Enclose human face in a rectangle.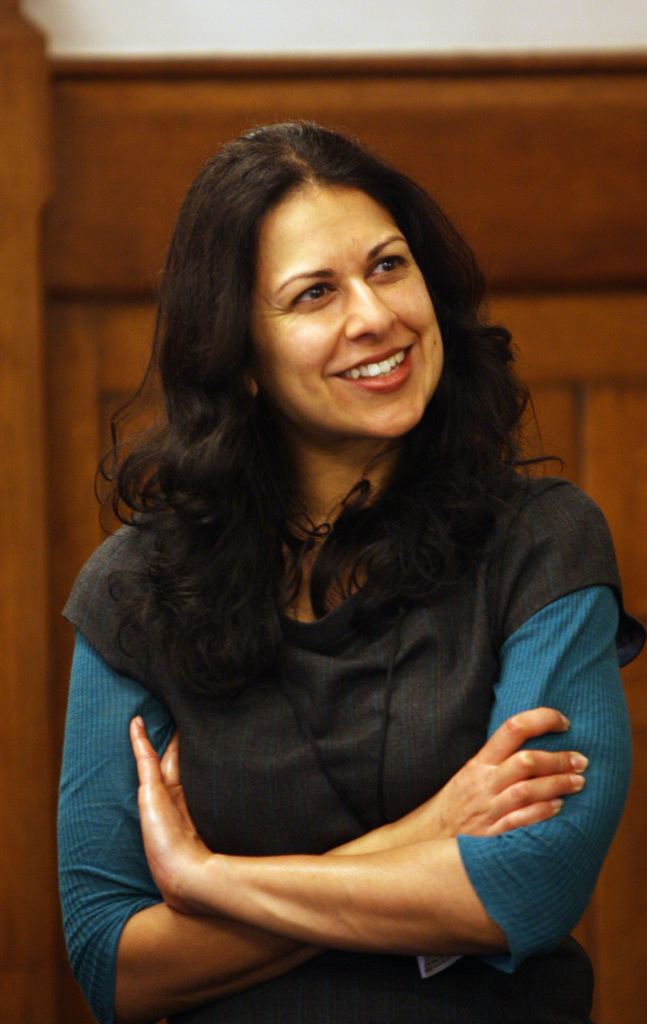
region(249, 180, 445, 445).
